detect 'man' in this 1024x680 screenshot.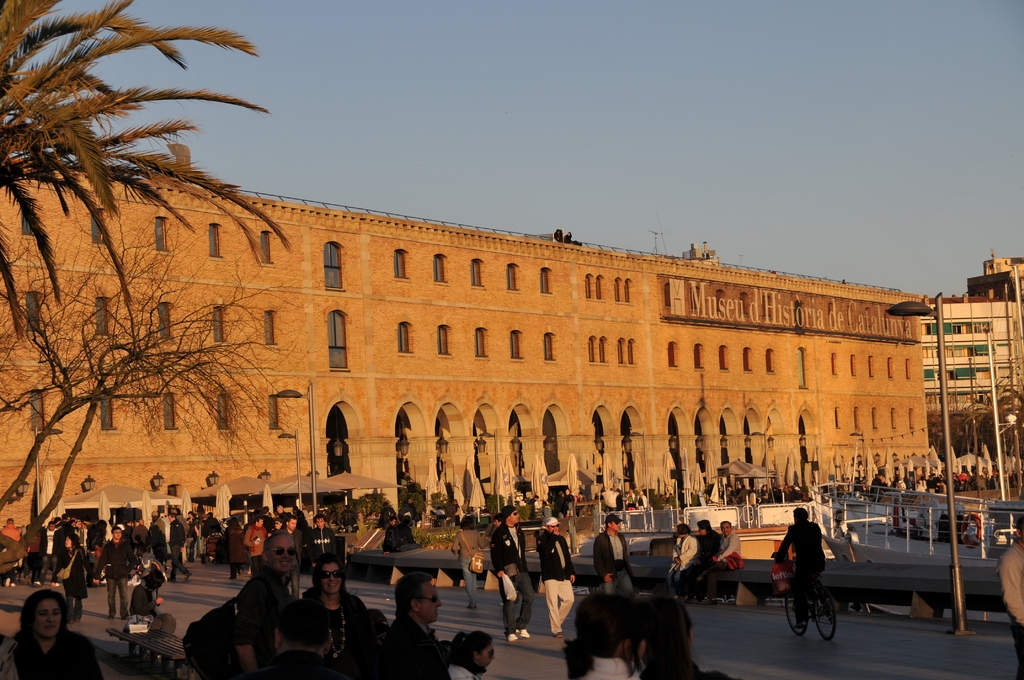
Detection: 387/574/451/679.
